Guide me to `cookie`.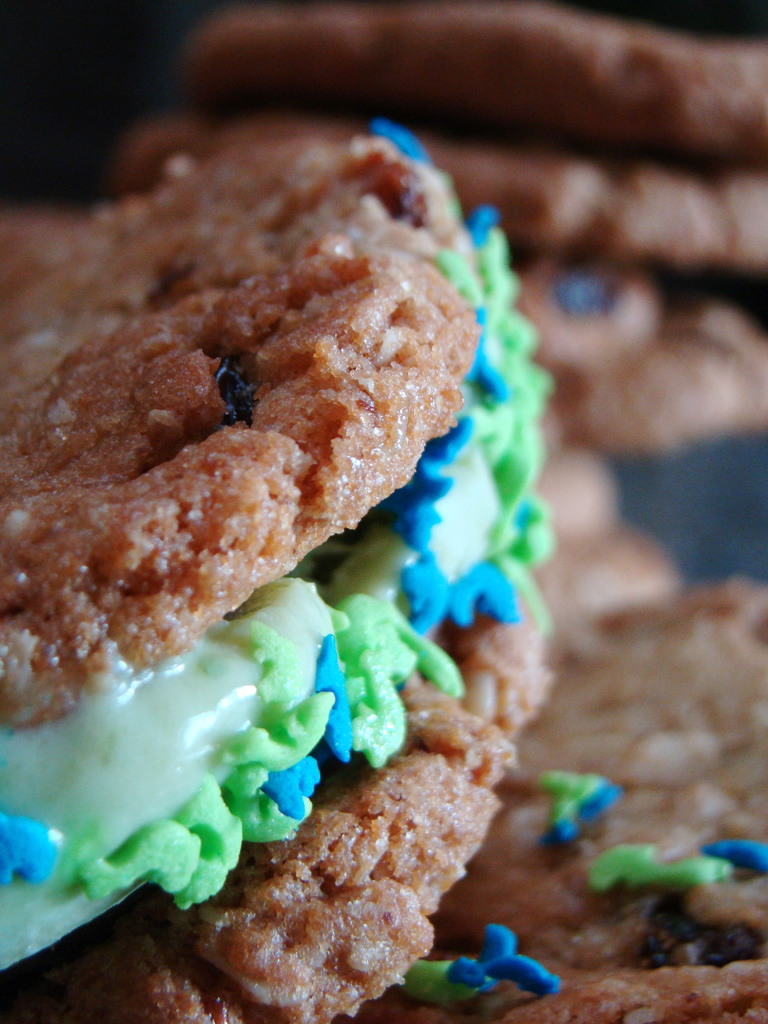
Guidance: (x1=506, y1=265, x2=767, y2=447).
